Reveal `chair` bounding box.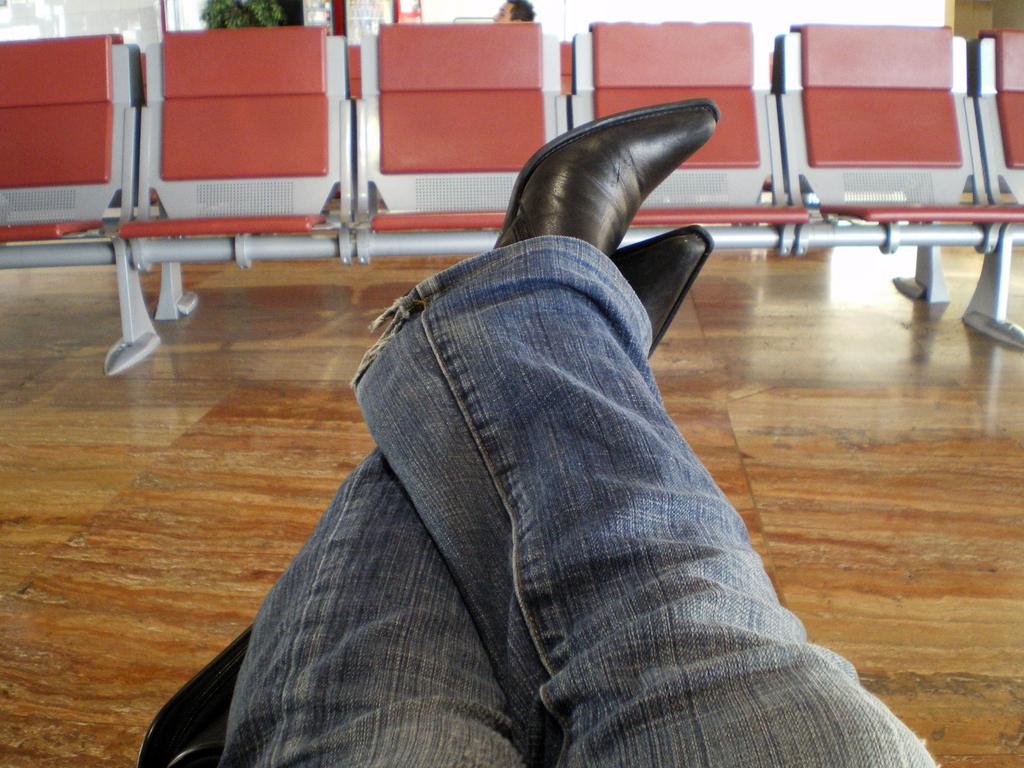
Revealed: <bbox>960, 26, 1023, 351</bbox>.
